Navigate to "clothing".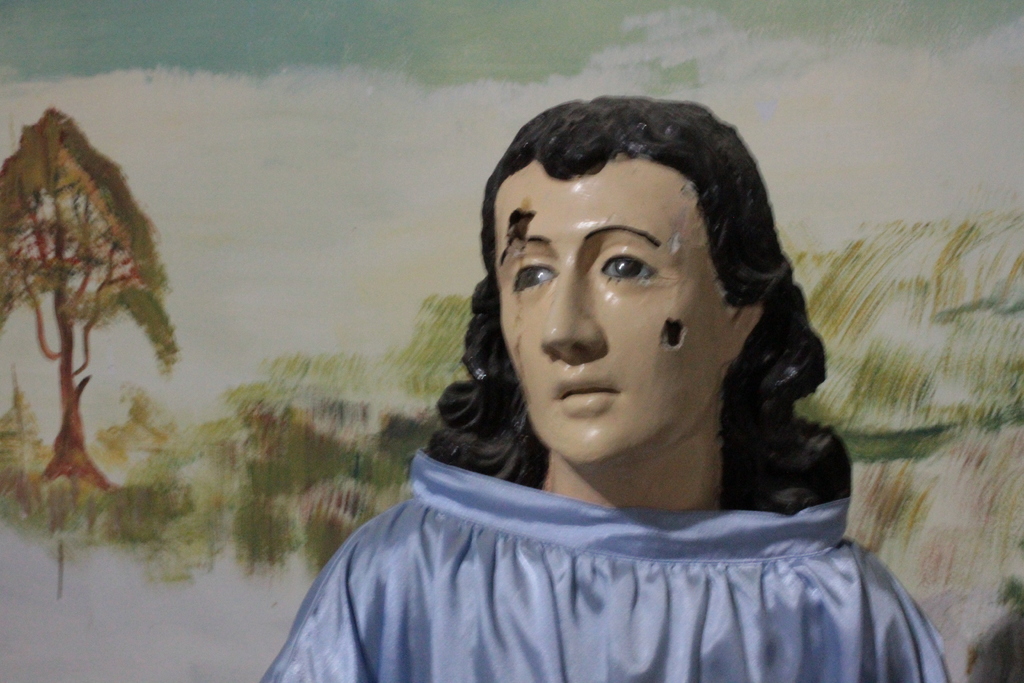
Navigation target: detection(257, 411, 987, 664).
